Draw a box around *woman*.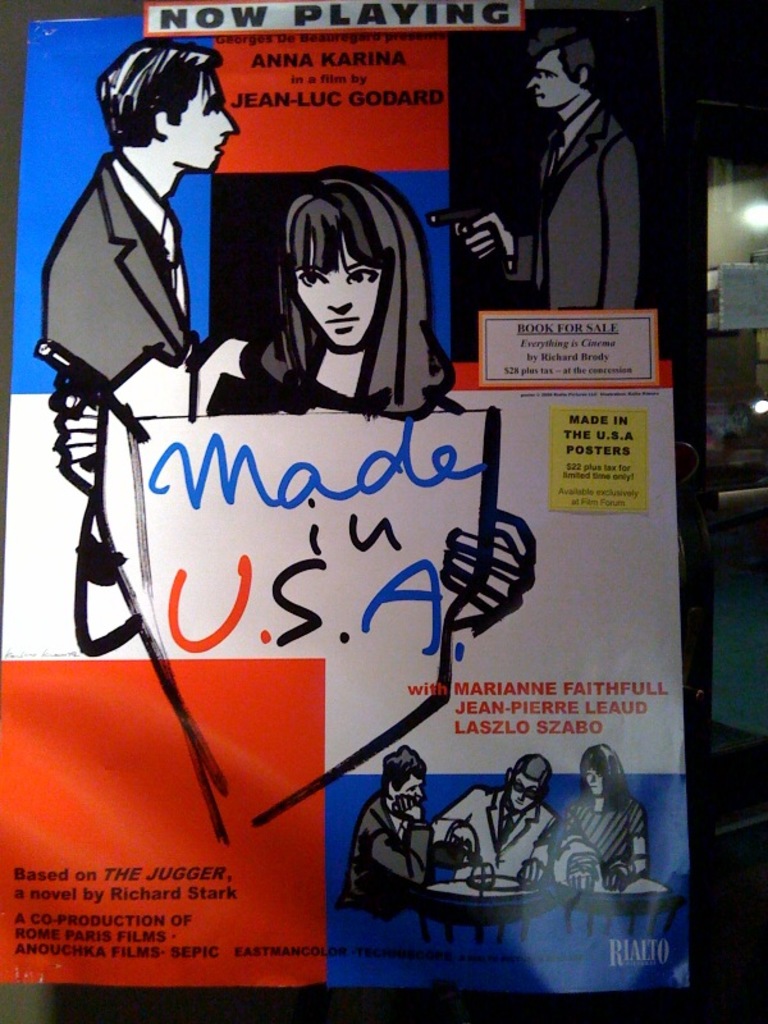
rect(220, 155, 460, 406).
